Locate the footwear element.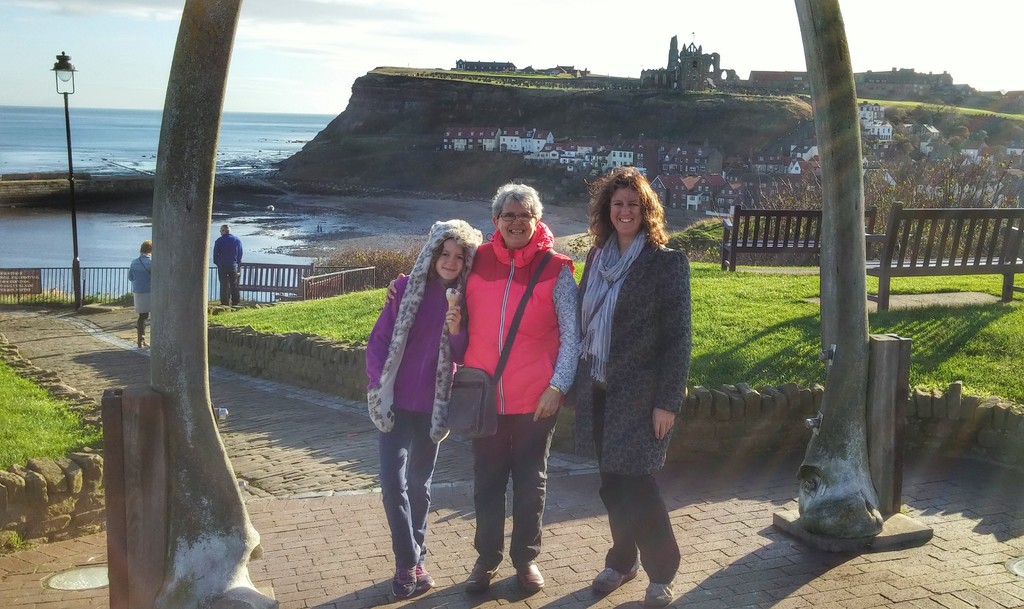
Element bbox: bbox(394, 560, 416, 604).
